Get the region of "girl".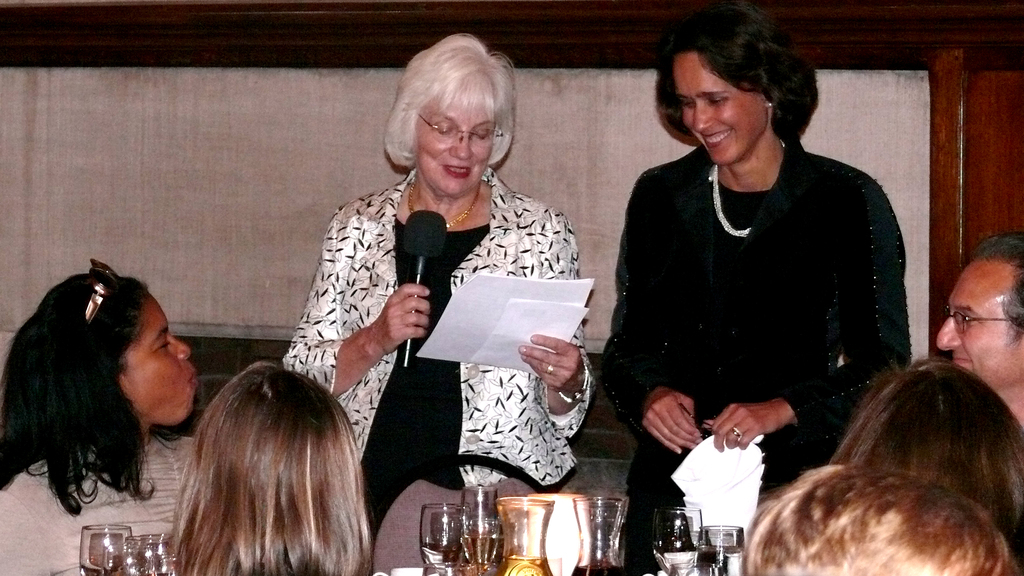
605 2 900 550.
